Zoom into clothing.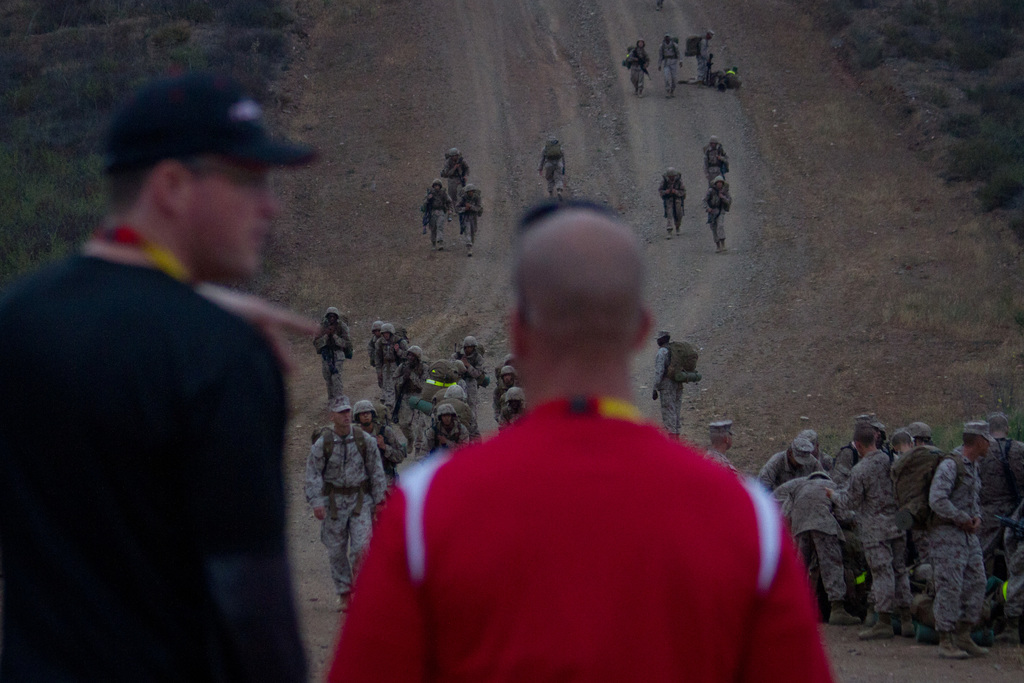
Zoom target: x1=368 y1=336 x2=378 y2=374.
